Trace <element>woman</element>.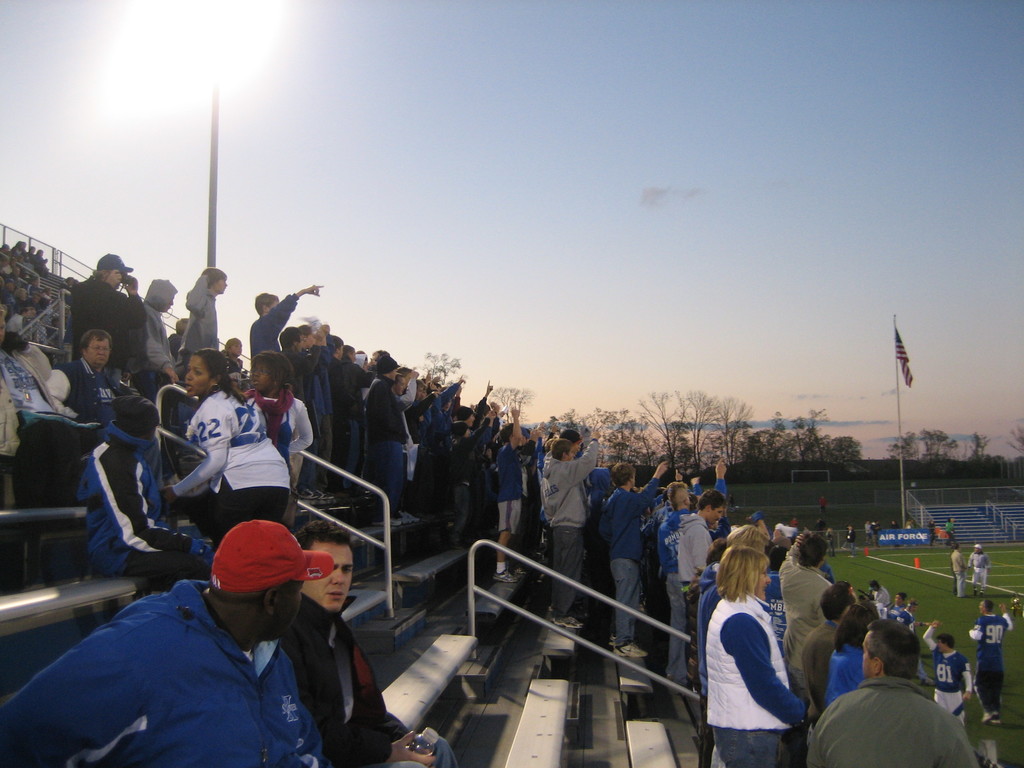
Traced to box=[823, 604, 872, 703].
